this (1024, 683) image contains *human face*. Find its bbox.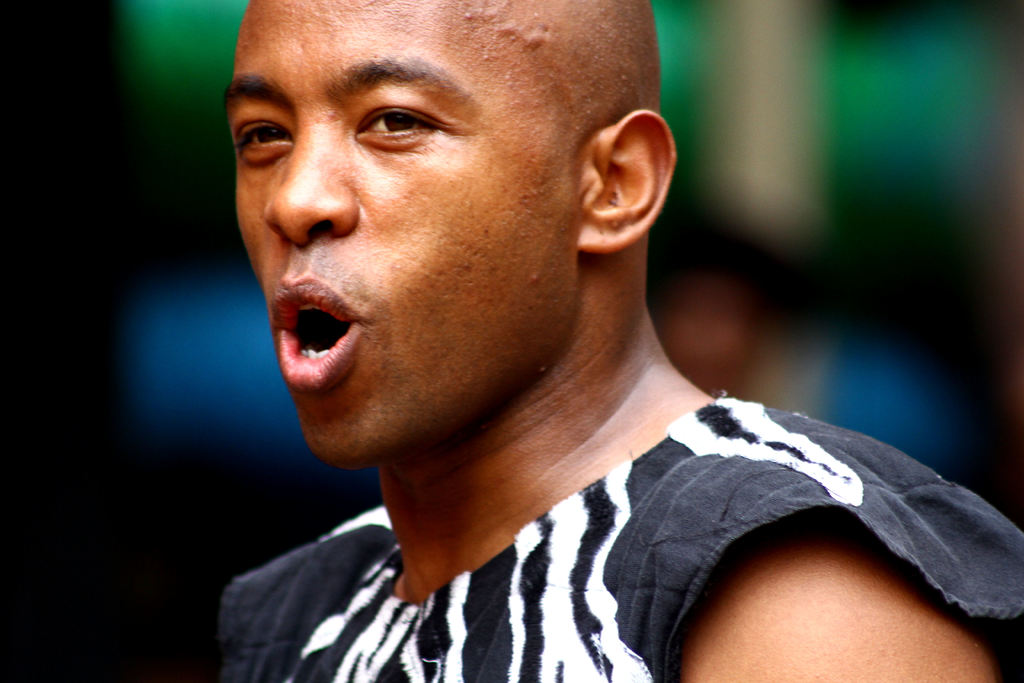
223,0,575,471.
